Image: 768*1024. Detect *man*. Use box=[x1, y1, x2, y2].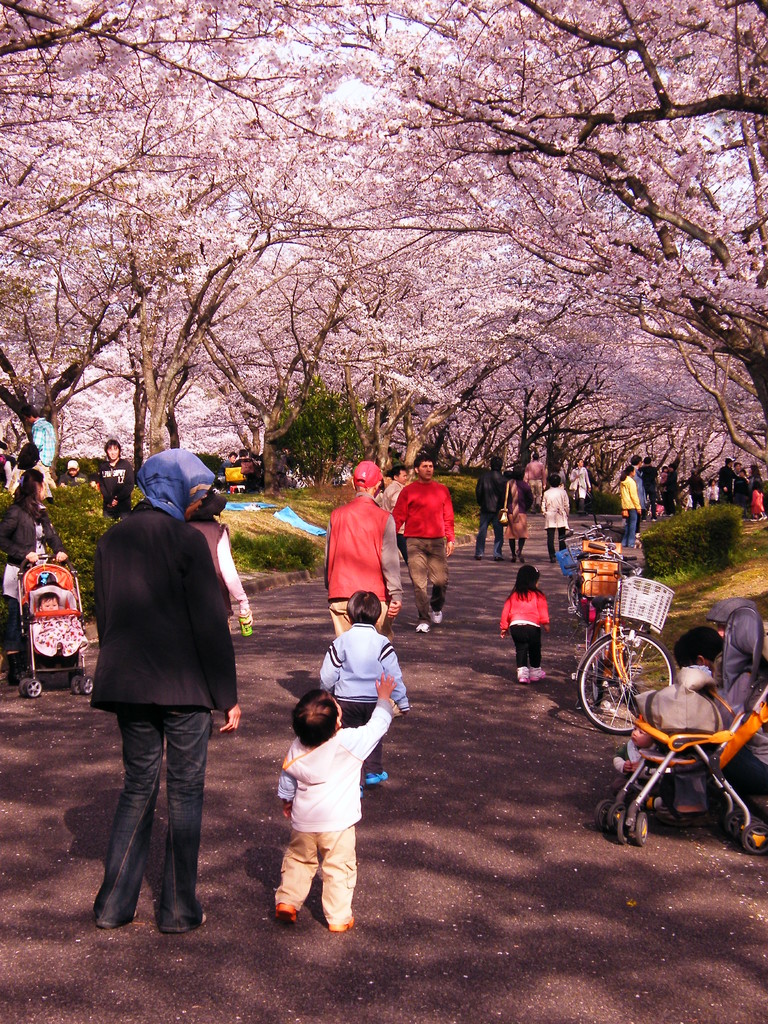
box=[639, 454, 662, 519].
